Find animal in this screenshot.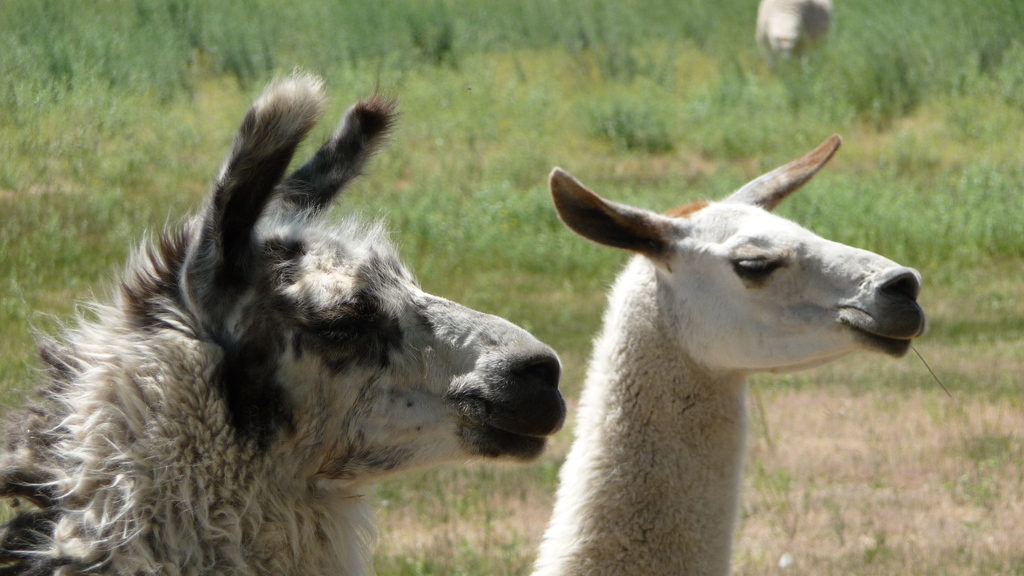
The bounding box for animal is select_region(0, 58, 566, 575).
